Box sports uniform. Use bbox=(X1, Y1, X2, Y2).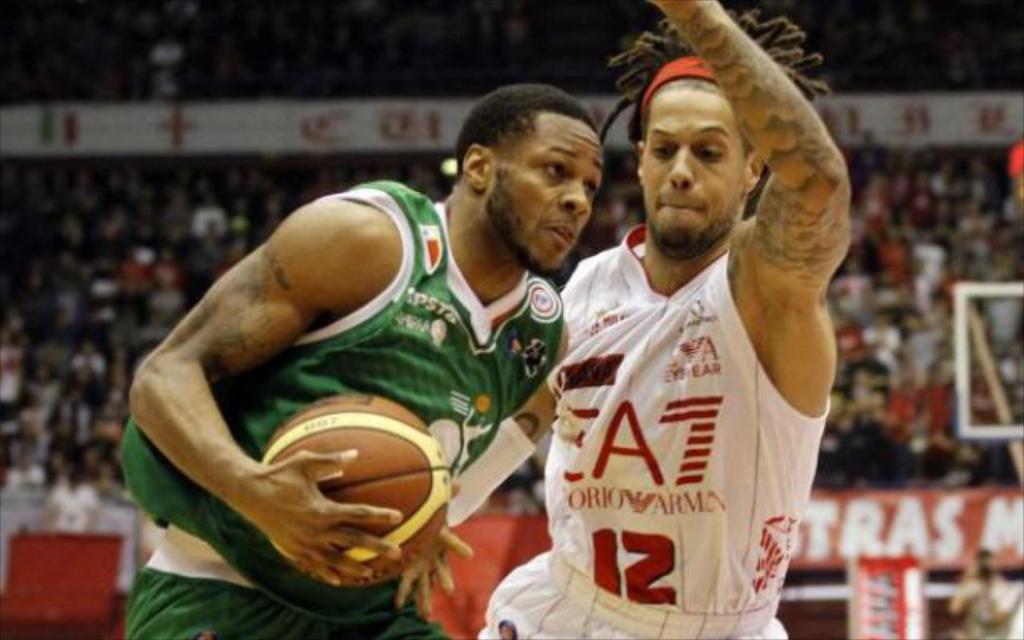
bbox=(126, 174, 576, 638).
